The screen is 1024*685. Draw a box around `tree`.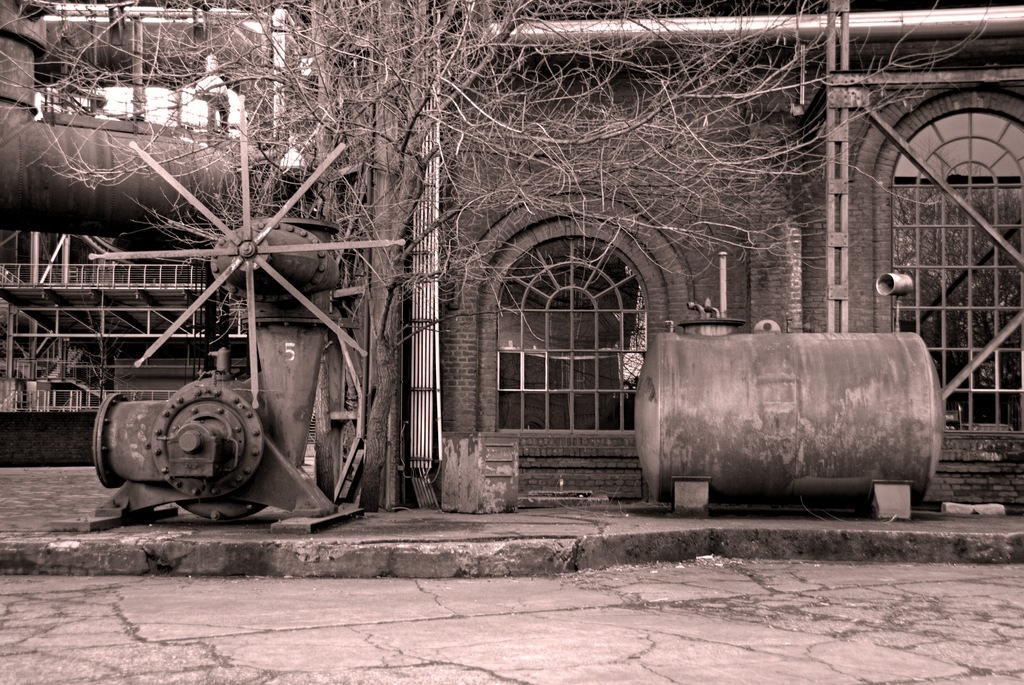
(0, 0, 991, 497).
